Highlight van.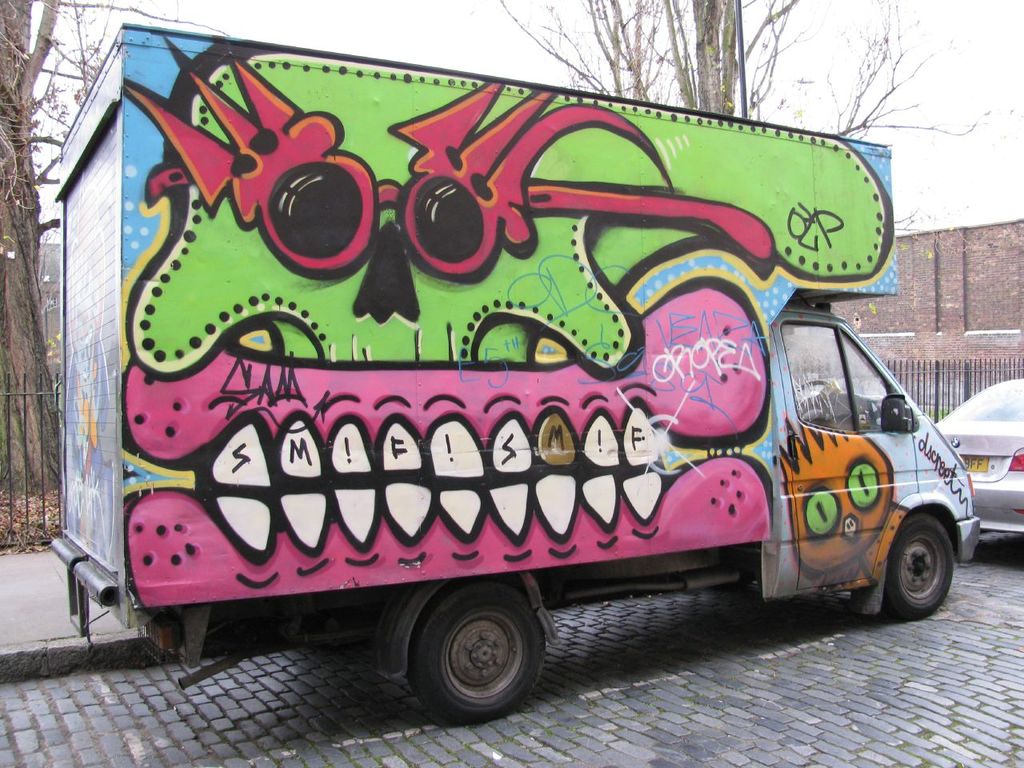
Highlighted region: (left=49, top=17, right=986, bottom=730).
